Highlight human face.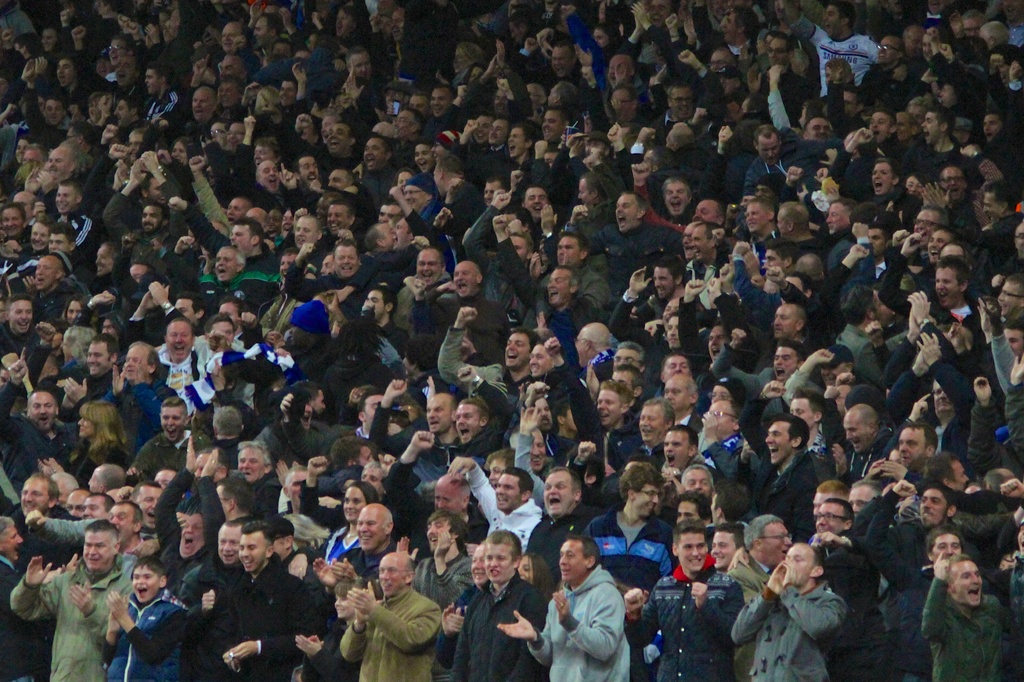
Highlighted region: region(764, 419, 792, 465).
